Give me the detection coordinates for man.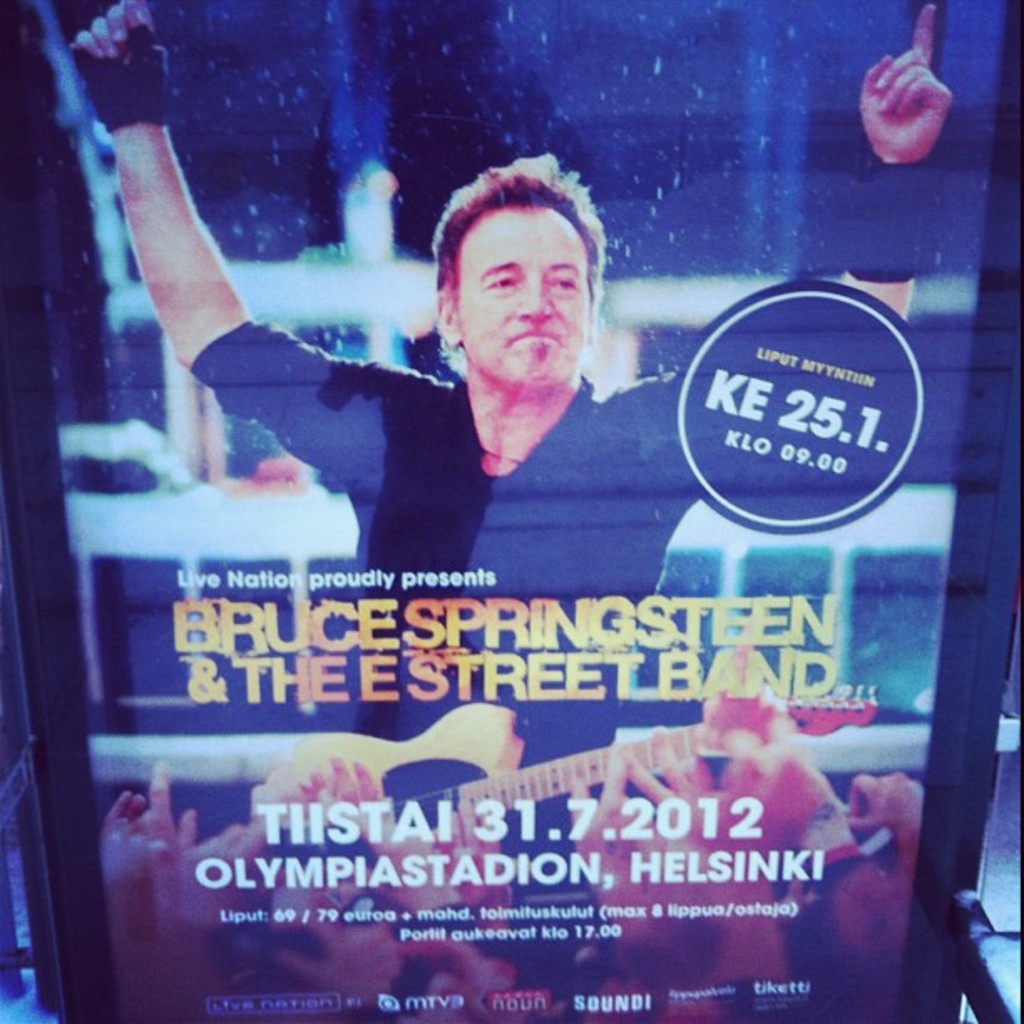
69 0 945 1009.
